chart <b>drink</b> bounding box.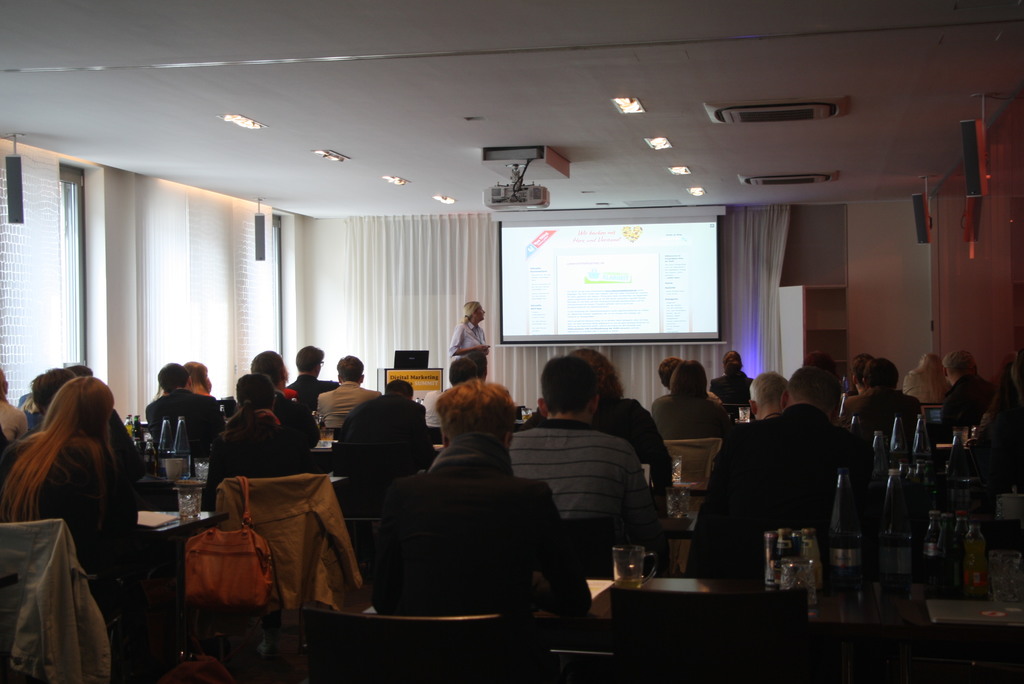
Charted: (left=921, top=529, right=938, bottom=582).
